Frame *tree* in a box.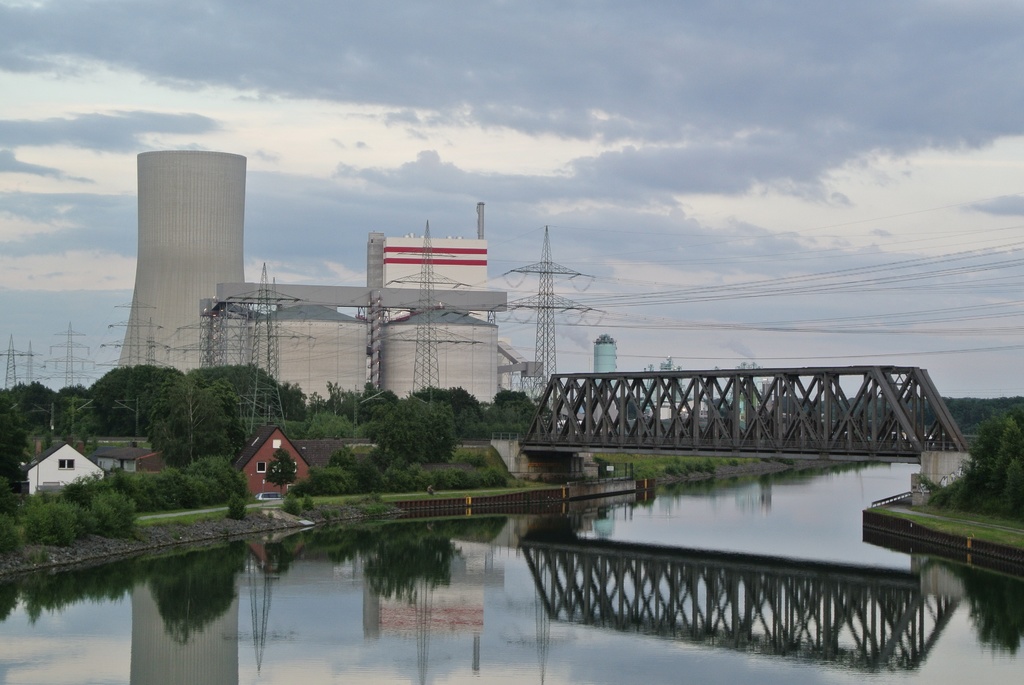
{"left": 148, "top": 372, "right": 266, "bottom": 455}.
